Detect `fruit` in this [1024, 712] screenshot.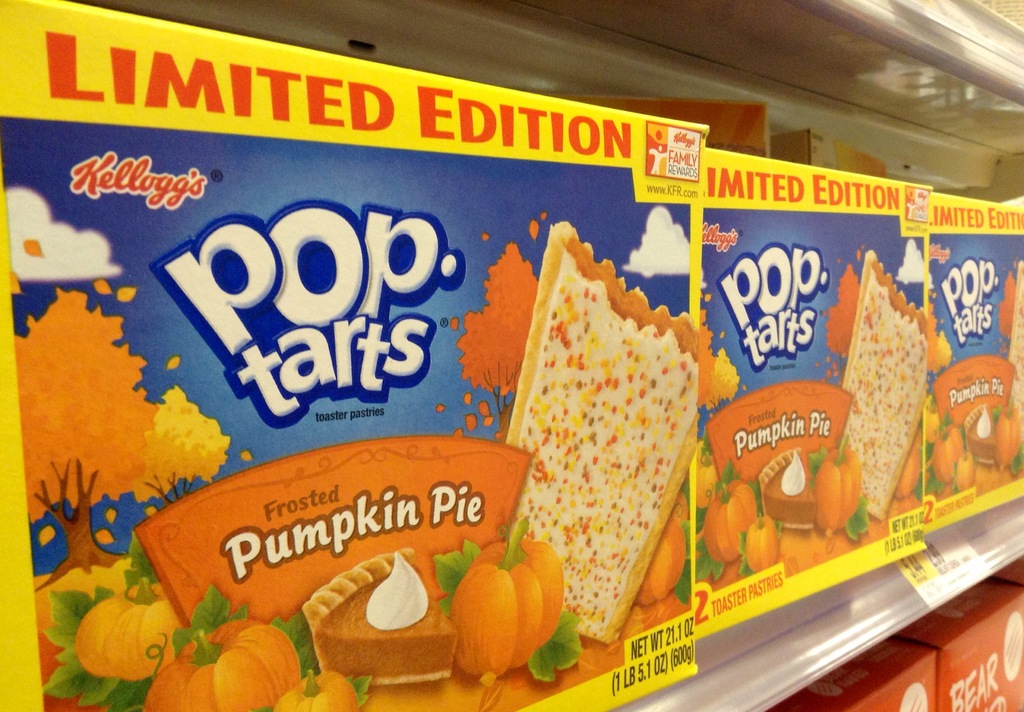
Detection: [995,376,1021,465].
